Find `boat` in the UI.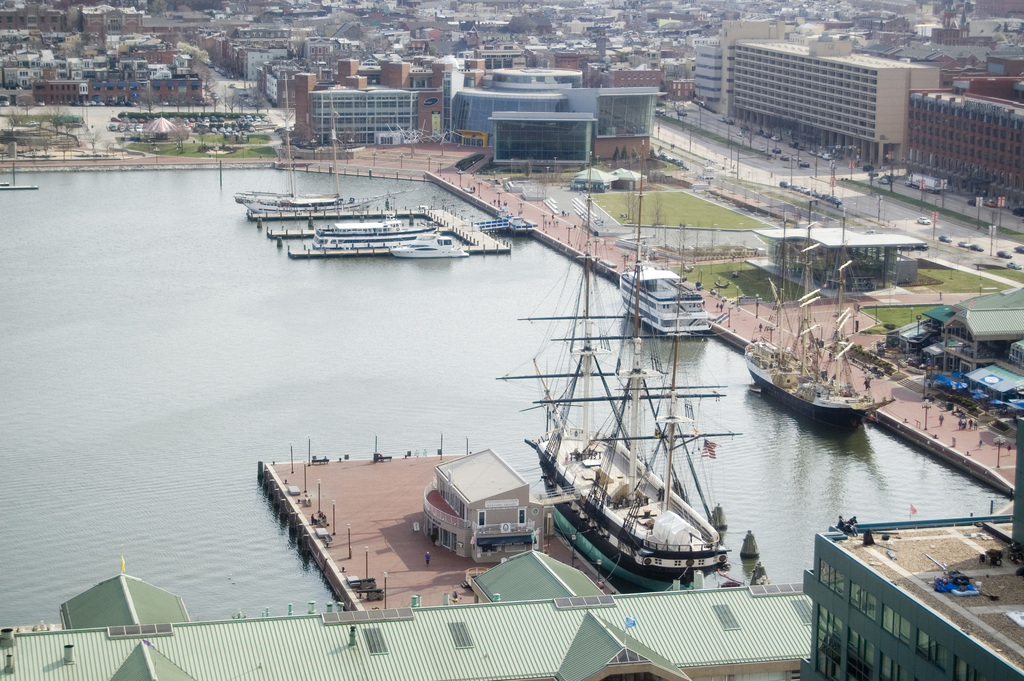
UI element at x1=742 y1=197 x2=895 y2=432.
